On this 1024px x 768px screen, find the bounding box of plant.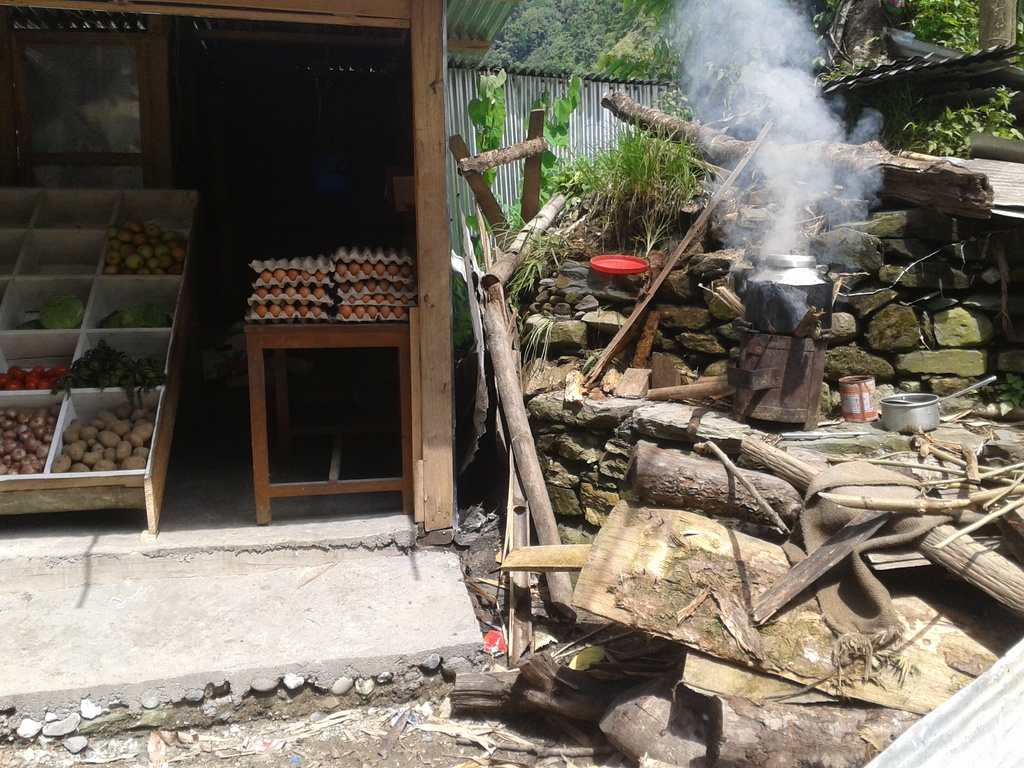
Bounding box: <region>893, 0, 999, 60</region>.
